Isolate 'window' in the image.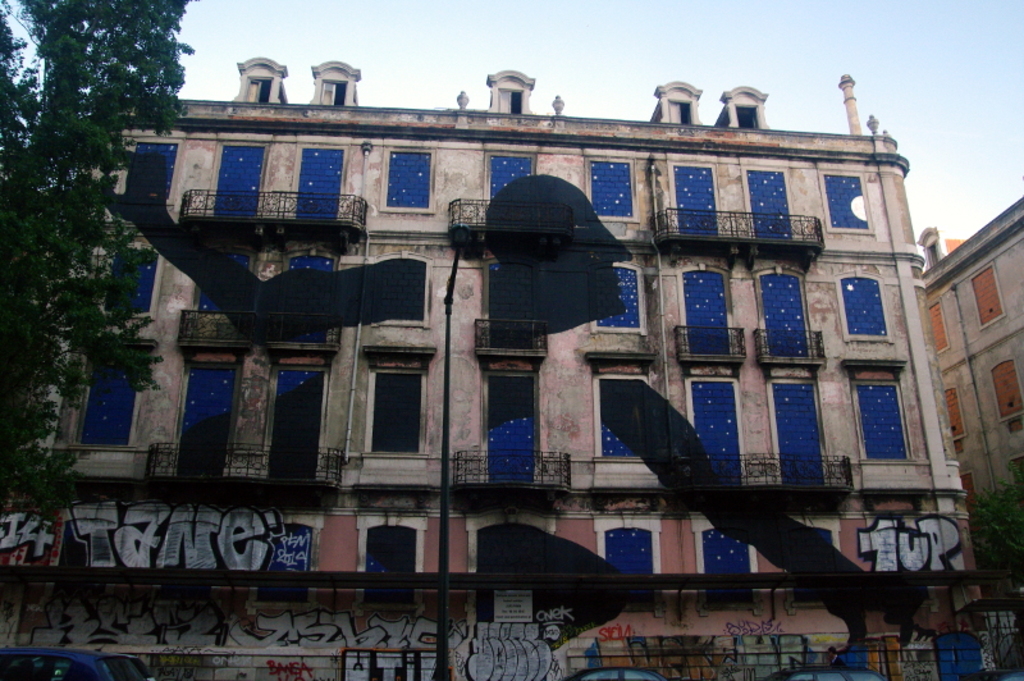
Isolated region: 364 524 417 570.
